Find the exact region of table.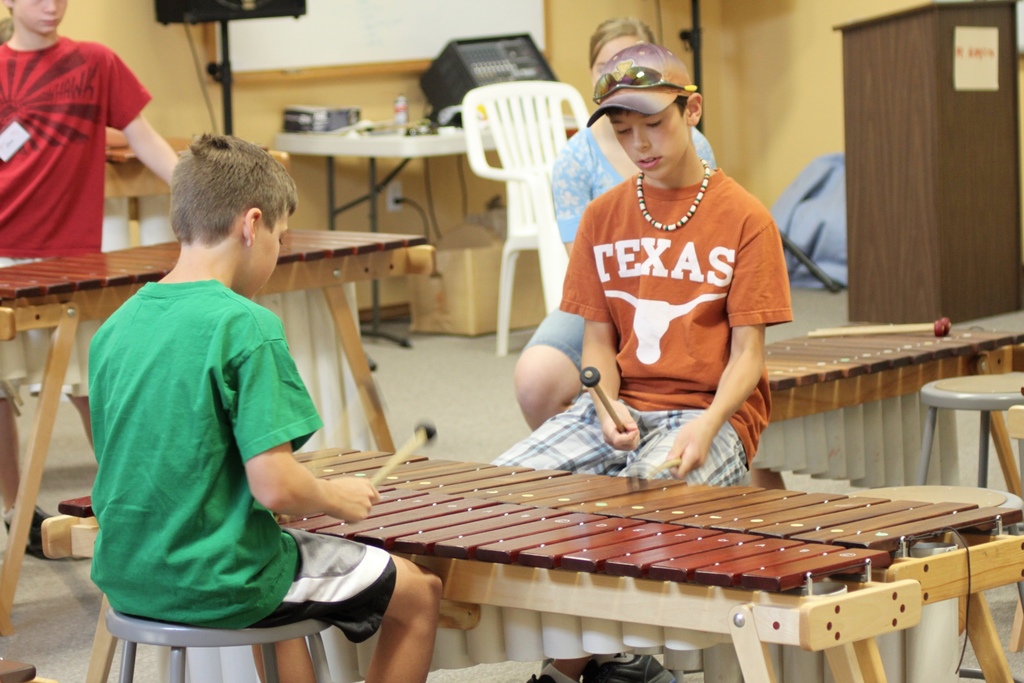
Exact region: box=[0, 227, 433, 637].
